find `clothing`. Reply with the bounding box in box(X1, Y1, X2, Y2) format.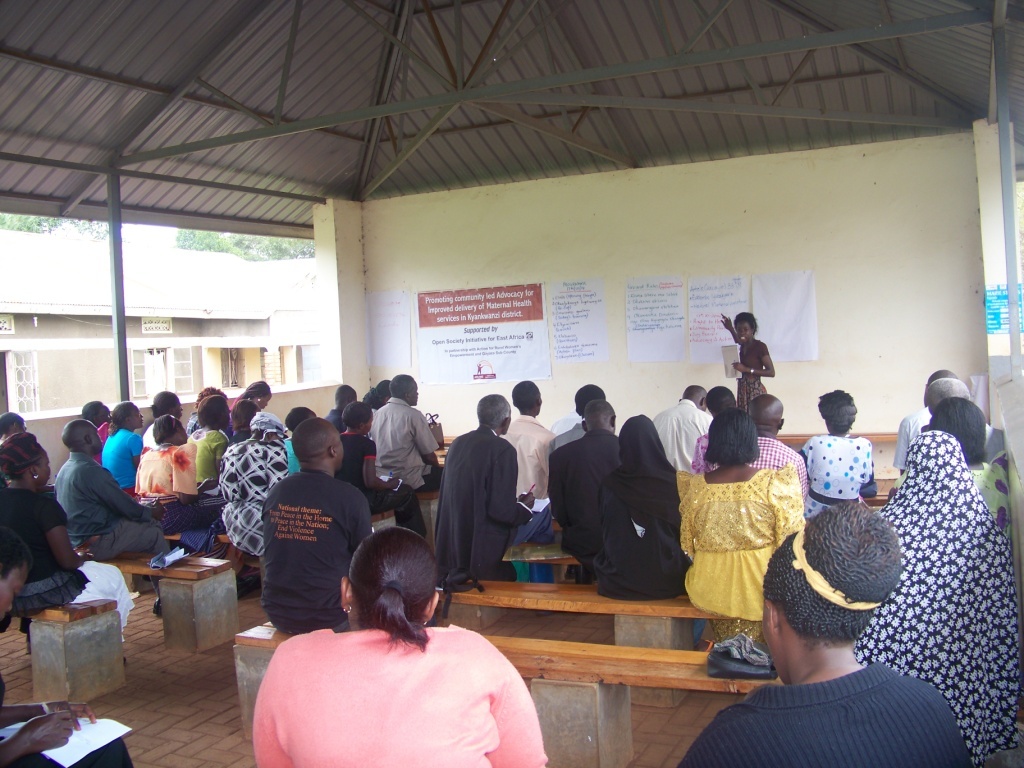
box(260, 459, 377, 635).
